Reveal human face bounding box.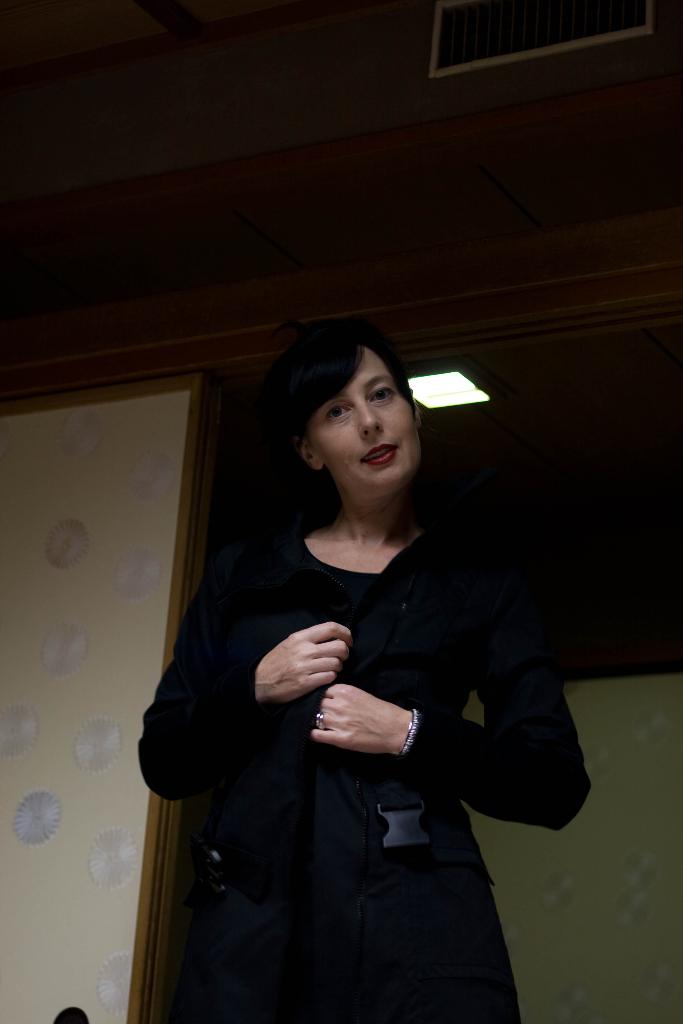
Revealed: BBox(302, 347, 422, 492).
